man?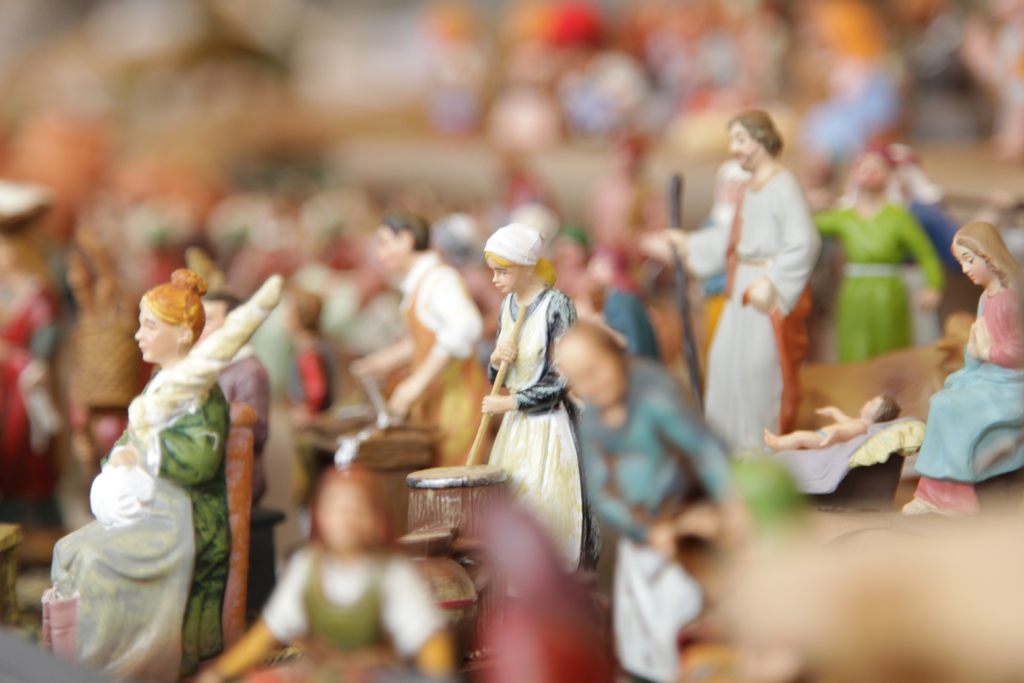
566, 306, 746, 642
